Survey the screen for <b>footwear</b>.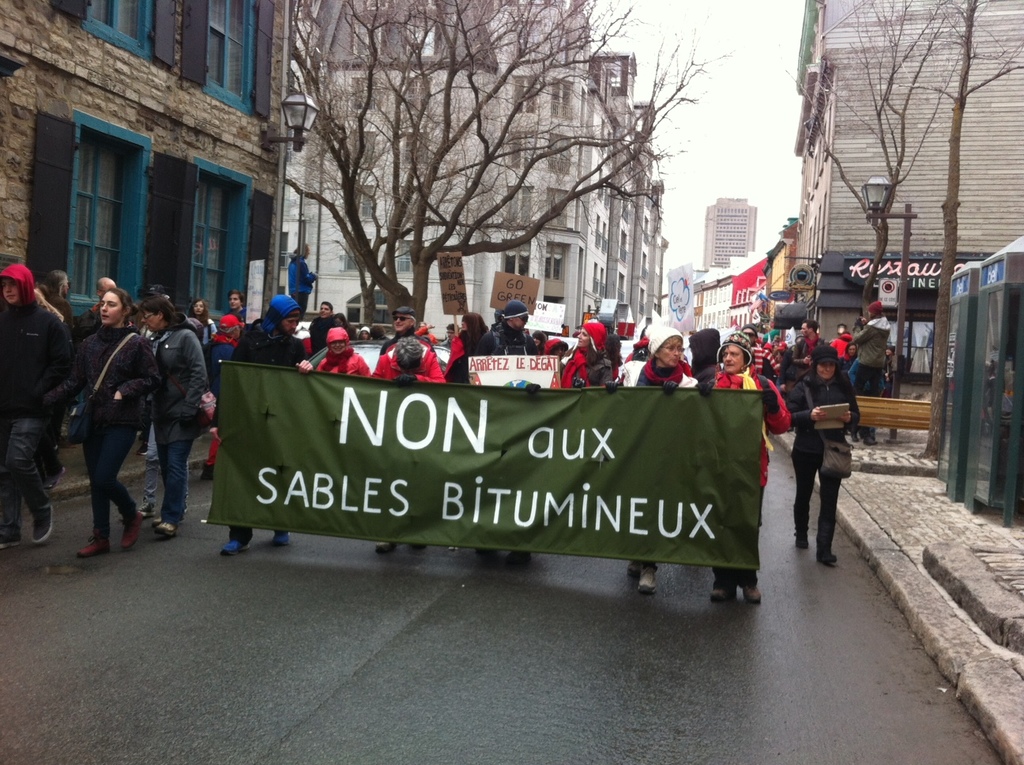
Survey found: bbox=(709, 589, 737, 604).
